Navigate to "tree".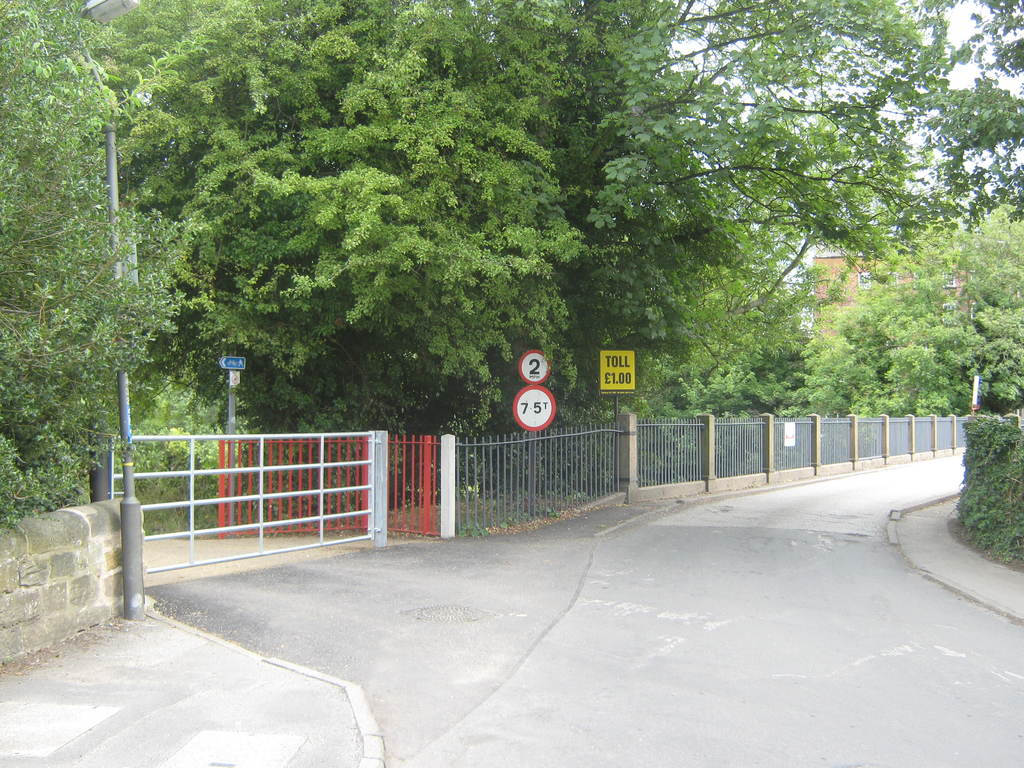
Navigation target: select_region(576, 0, 985, 431).
